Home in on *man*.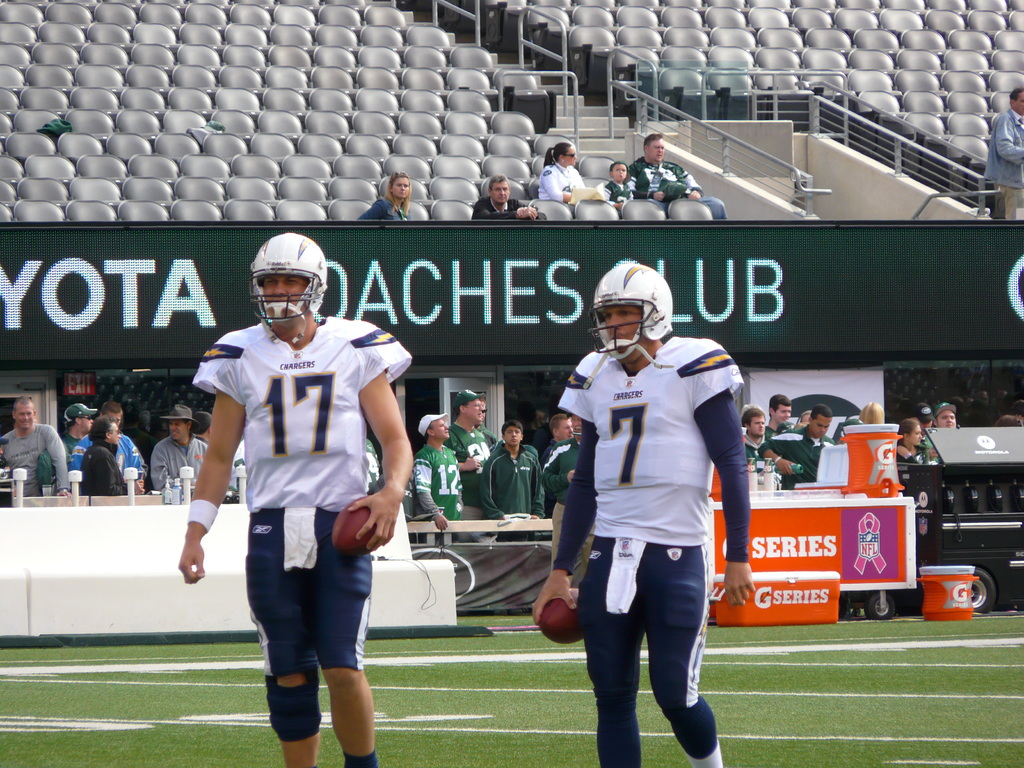
Homed in at {"x1": 176, "y1": 230, "x2": 417, "y2": 759}.
